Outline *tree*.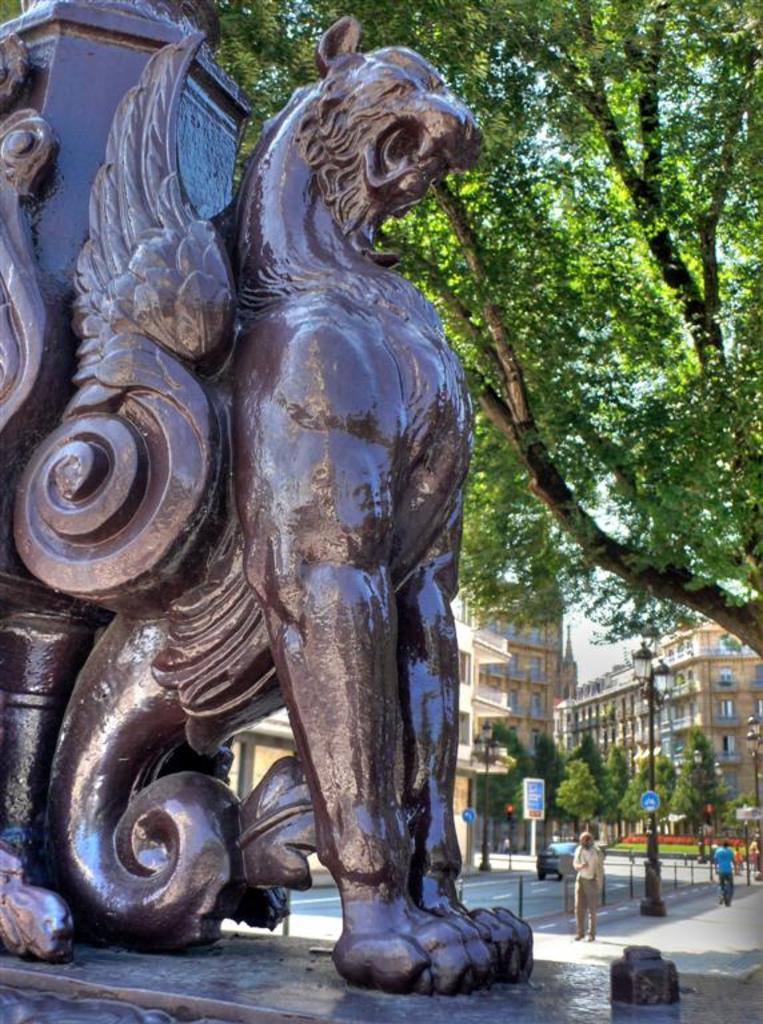
Outline: region(518, 733, 560, 797).
